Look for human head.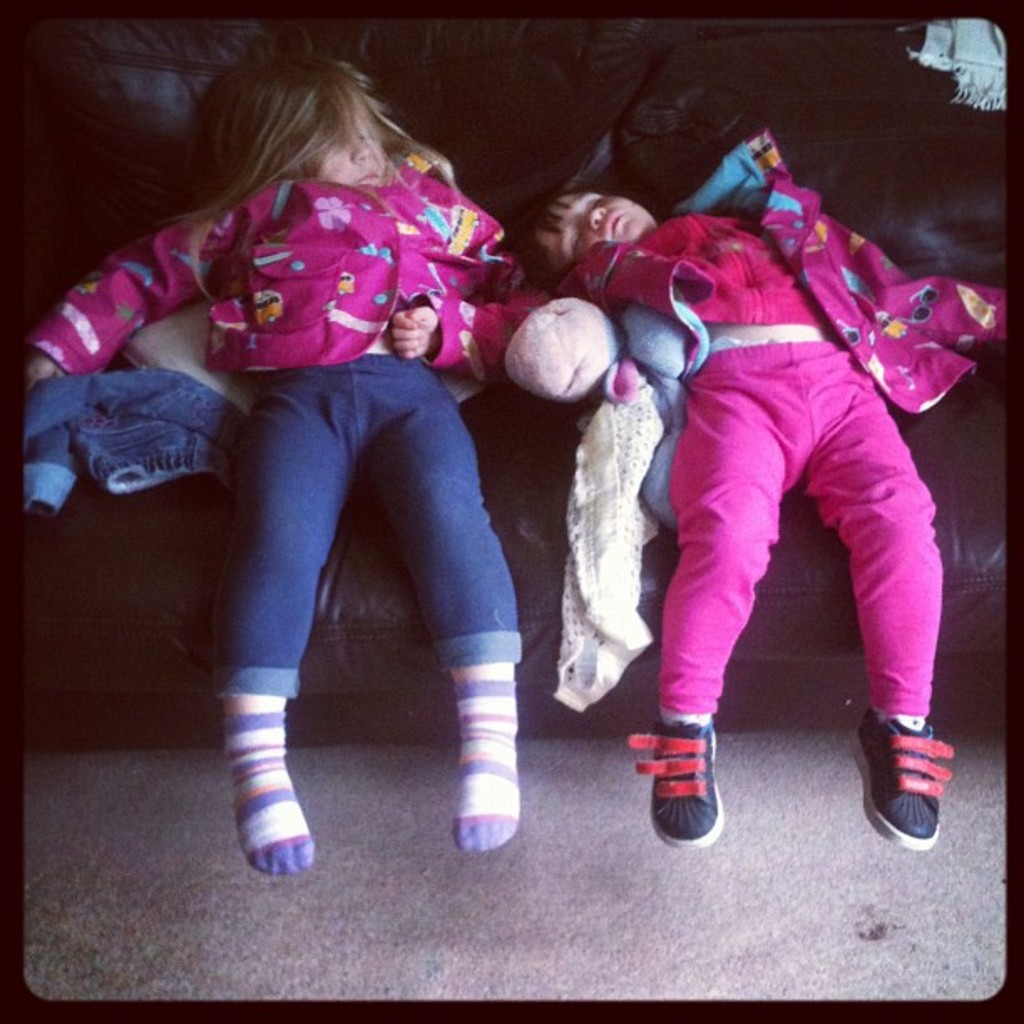
Found: Rect(505, 187, 666, 284).
